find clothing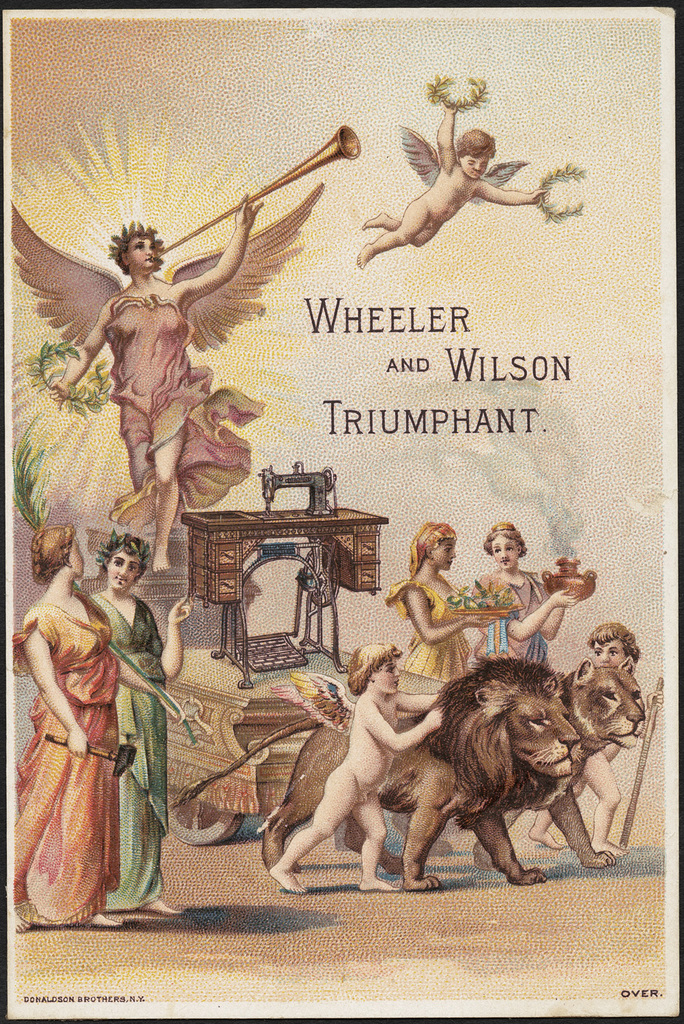
detection(378, 574, 468, 676)
